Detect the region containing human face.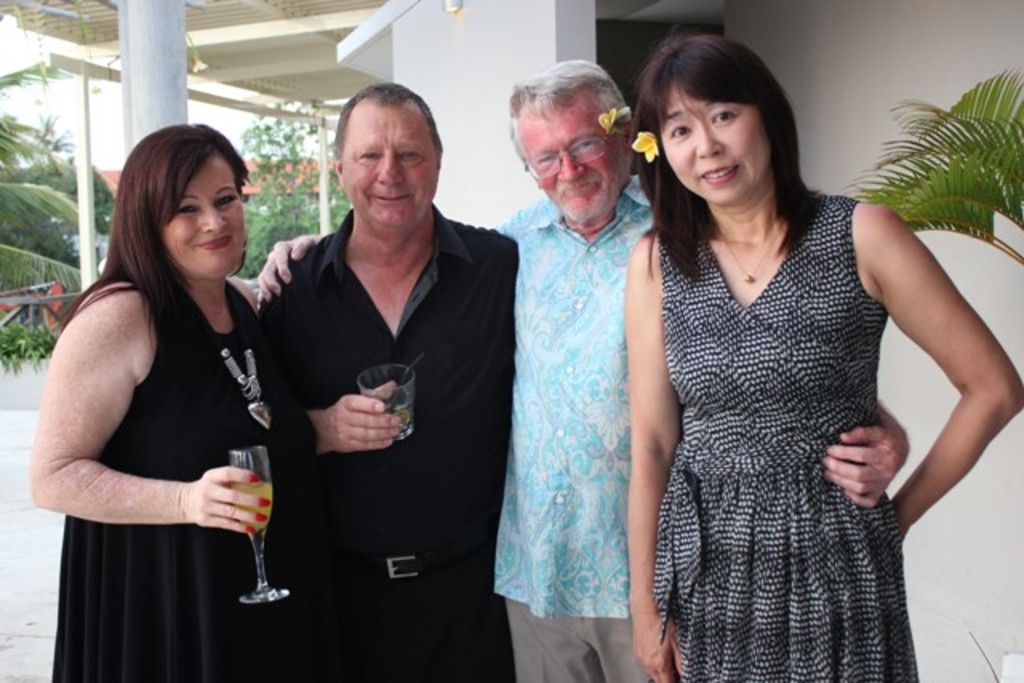
[344,107,442,238].
